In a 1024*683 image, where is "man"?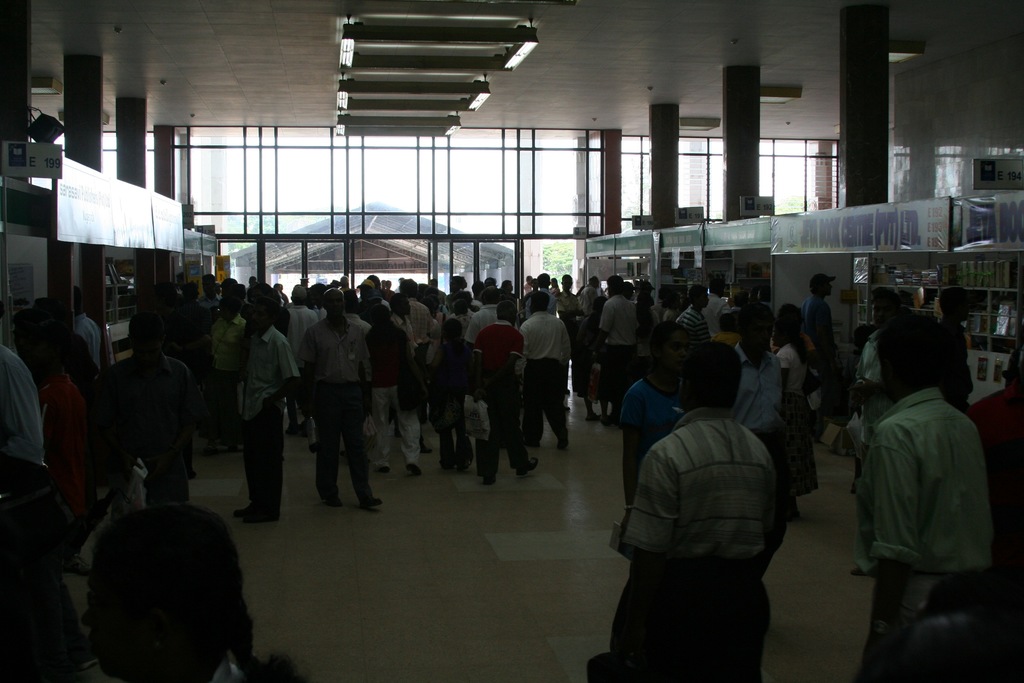
box=[467, 286, 499, 344].
